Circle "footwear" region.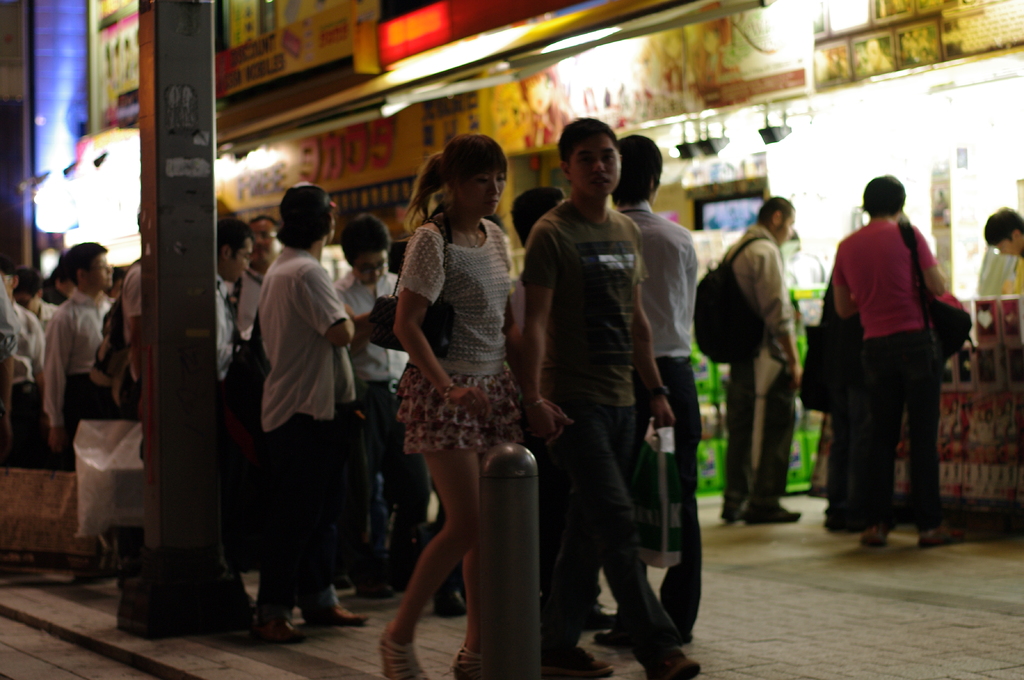
Region: region(258, 619, 303, 644).
